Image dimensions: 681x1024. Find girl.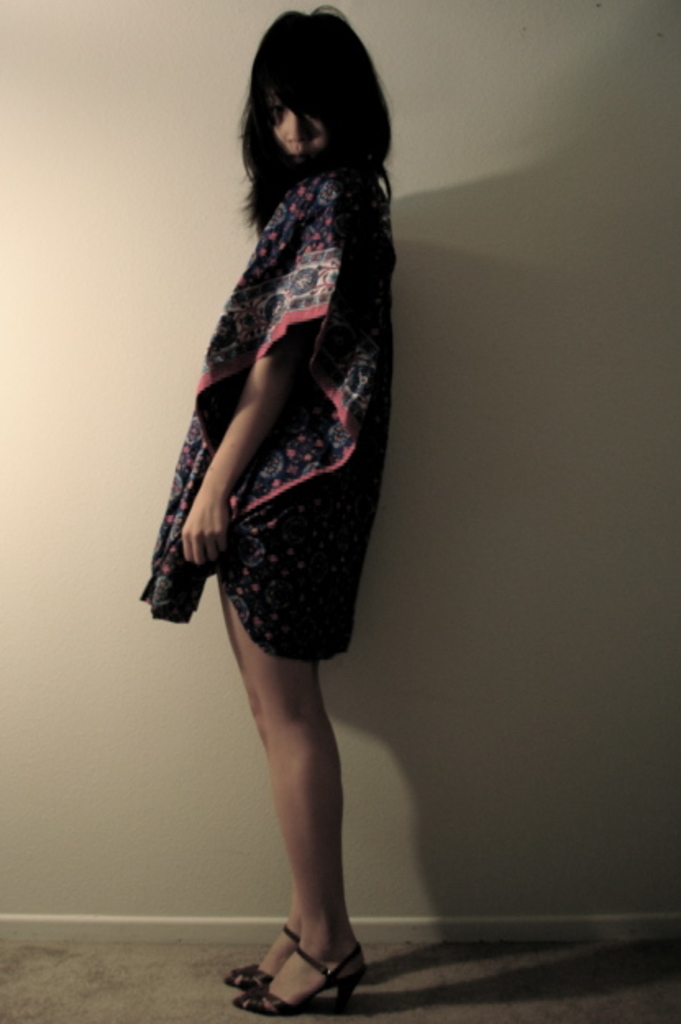
146,7,400,1011.
